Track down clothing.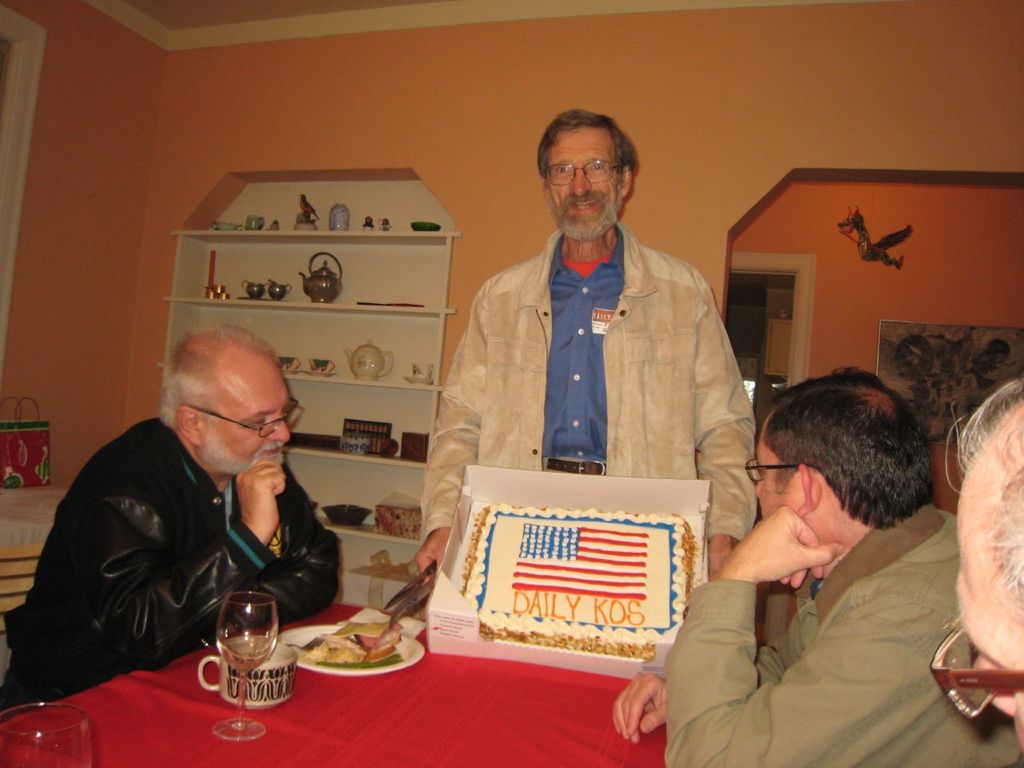
Tracked to crop(428, 183, 761, 550).
